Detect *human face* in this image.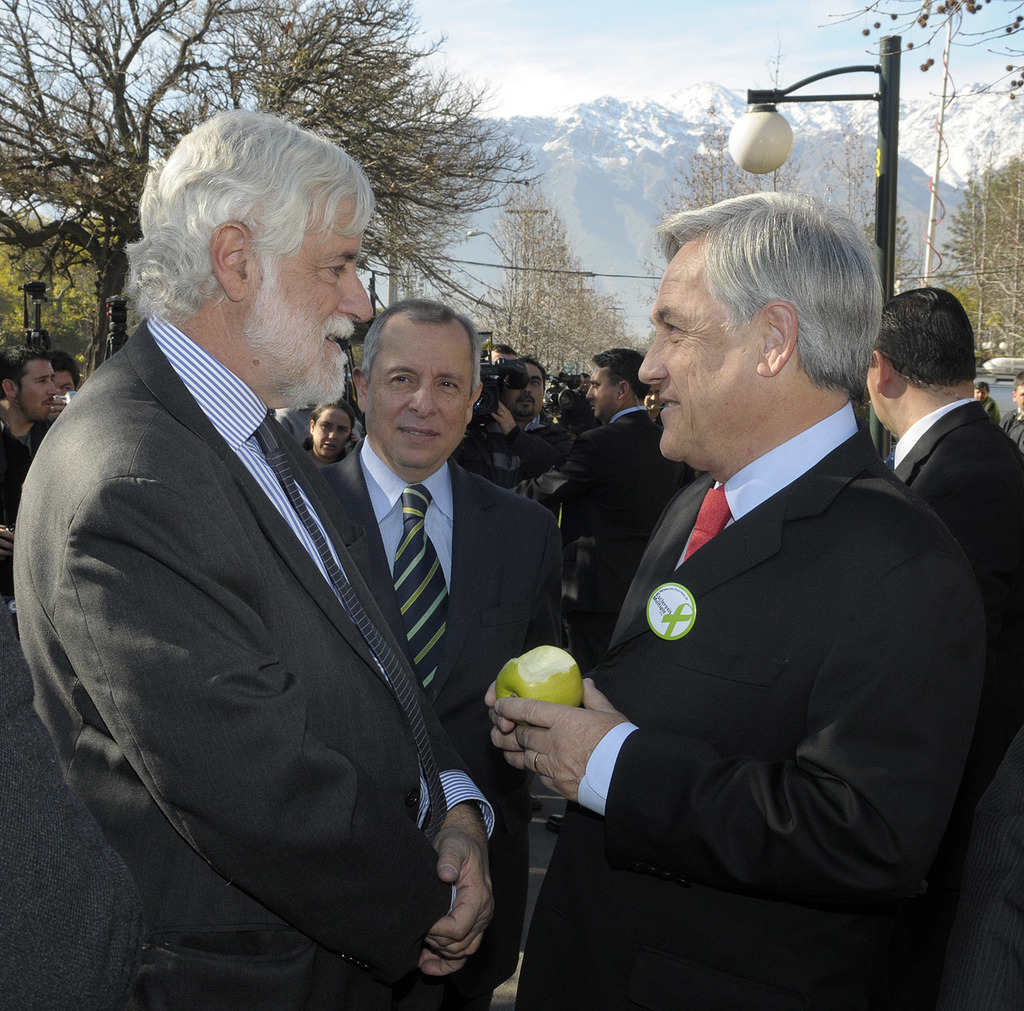
Detection: region(363, 311, 467, 474).
